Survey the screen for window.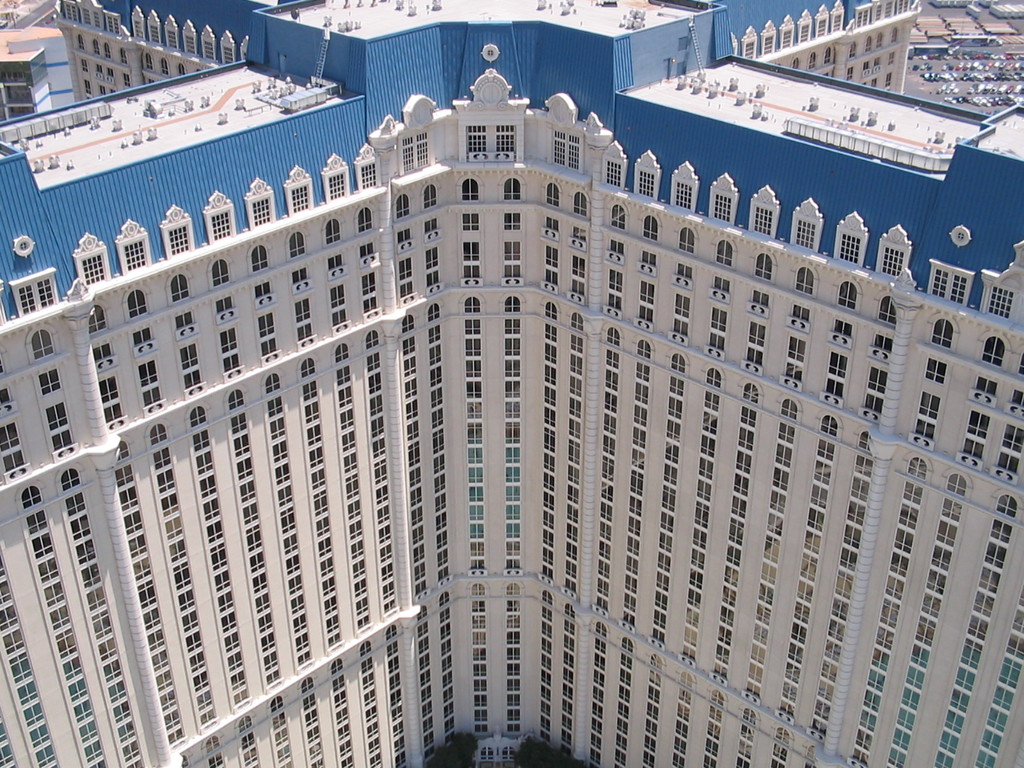
Survey found: [396,258,413,276].
